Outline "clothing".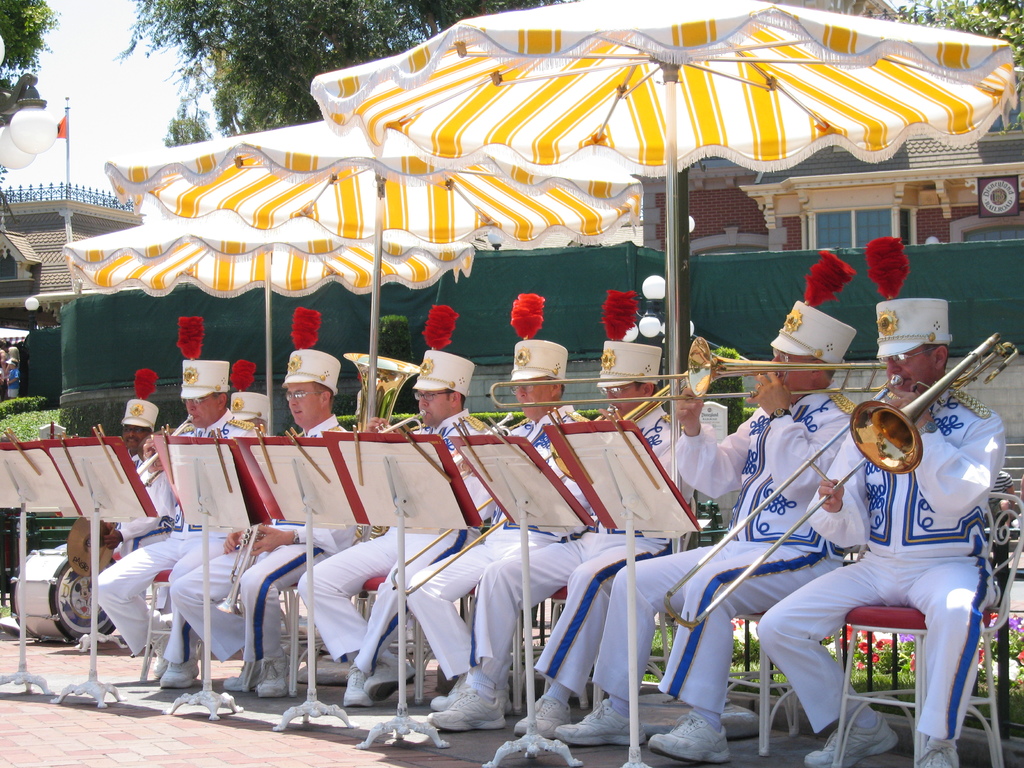
Outline: <region>754, 390, 1007, 737</region>.
